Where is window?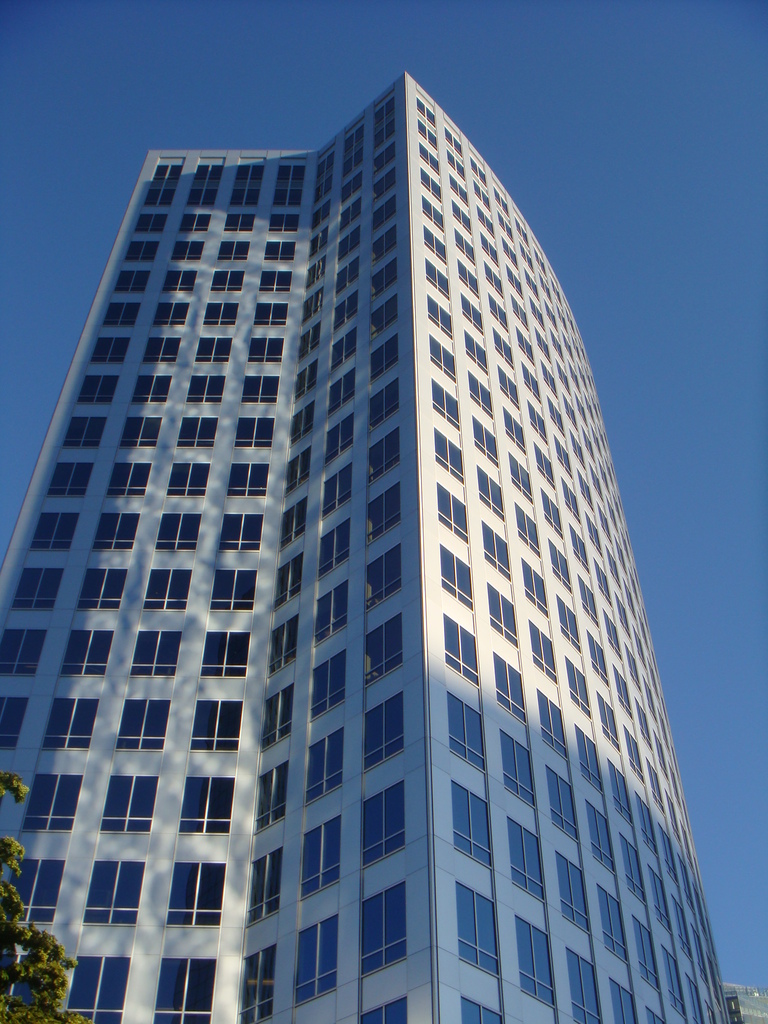
(left=4, top=620, right=35, bottom=679).
